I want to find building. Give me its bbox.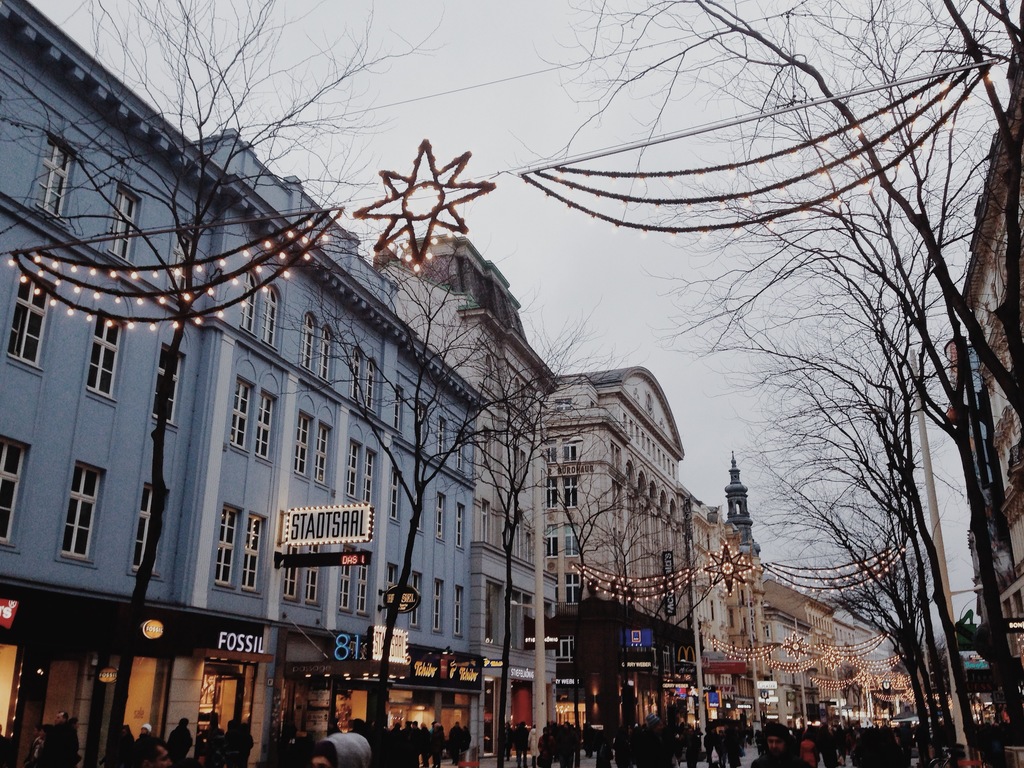
bbox=[945, 37, 1023, 765].
